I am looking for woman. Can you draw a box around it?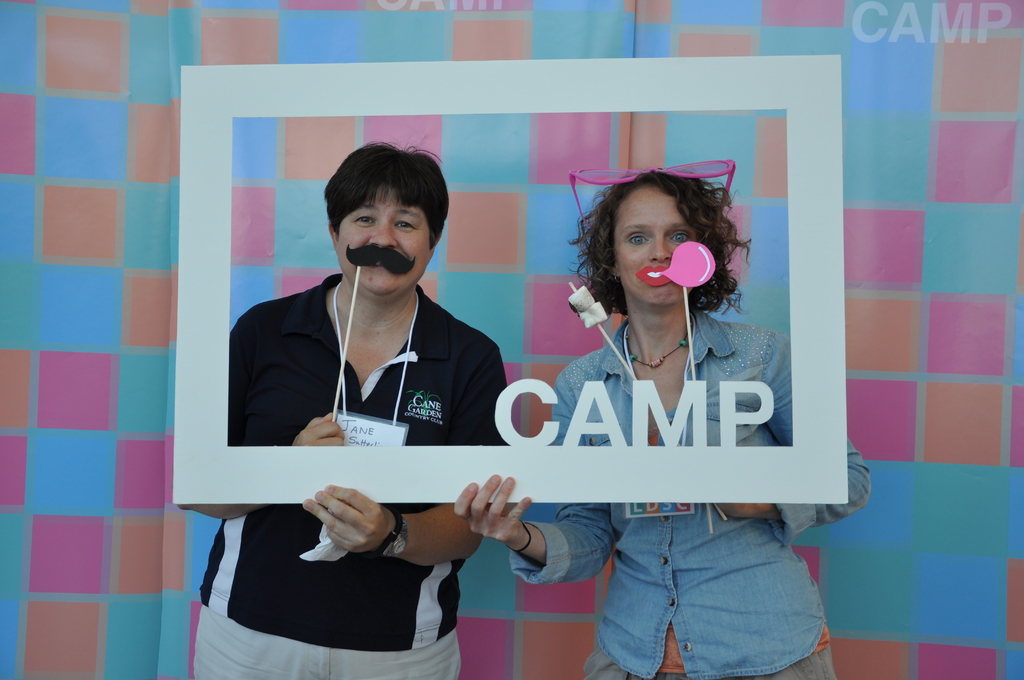
Sure, the bounding box is l=452, t=177, r=871, b=679.
